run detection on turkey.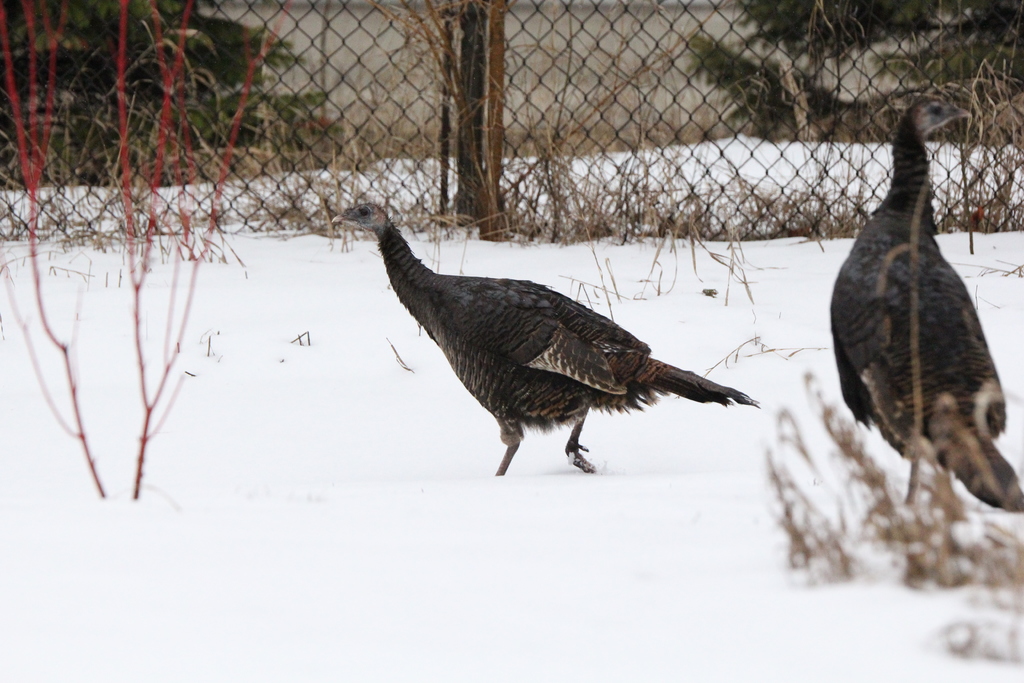
Result: pyautogui.locateOnScreen(830, 90, 1023, 514).
